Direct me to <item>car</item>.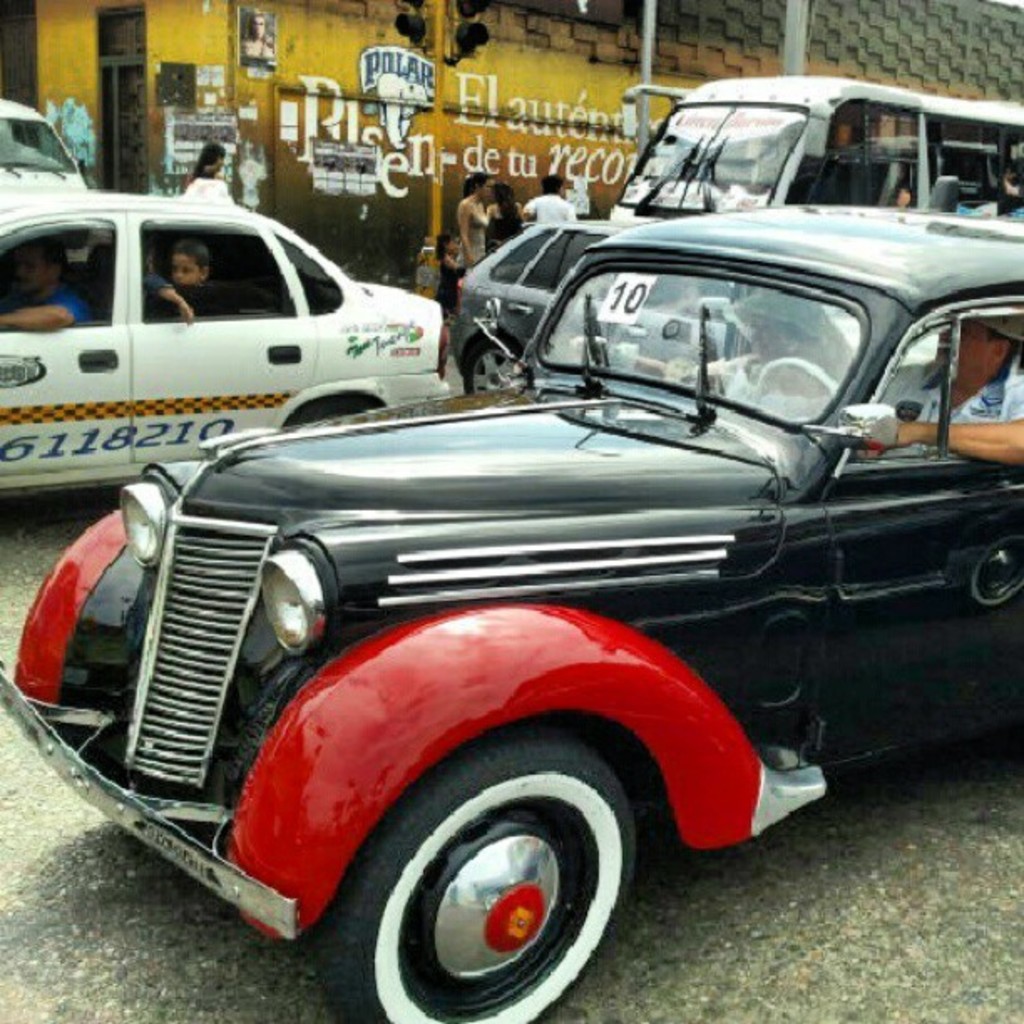
Direction: x1=0 y1=209 x2=1022 y2=1022.
